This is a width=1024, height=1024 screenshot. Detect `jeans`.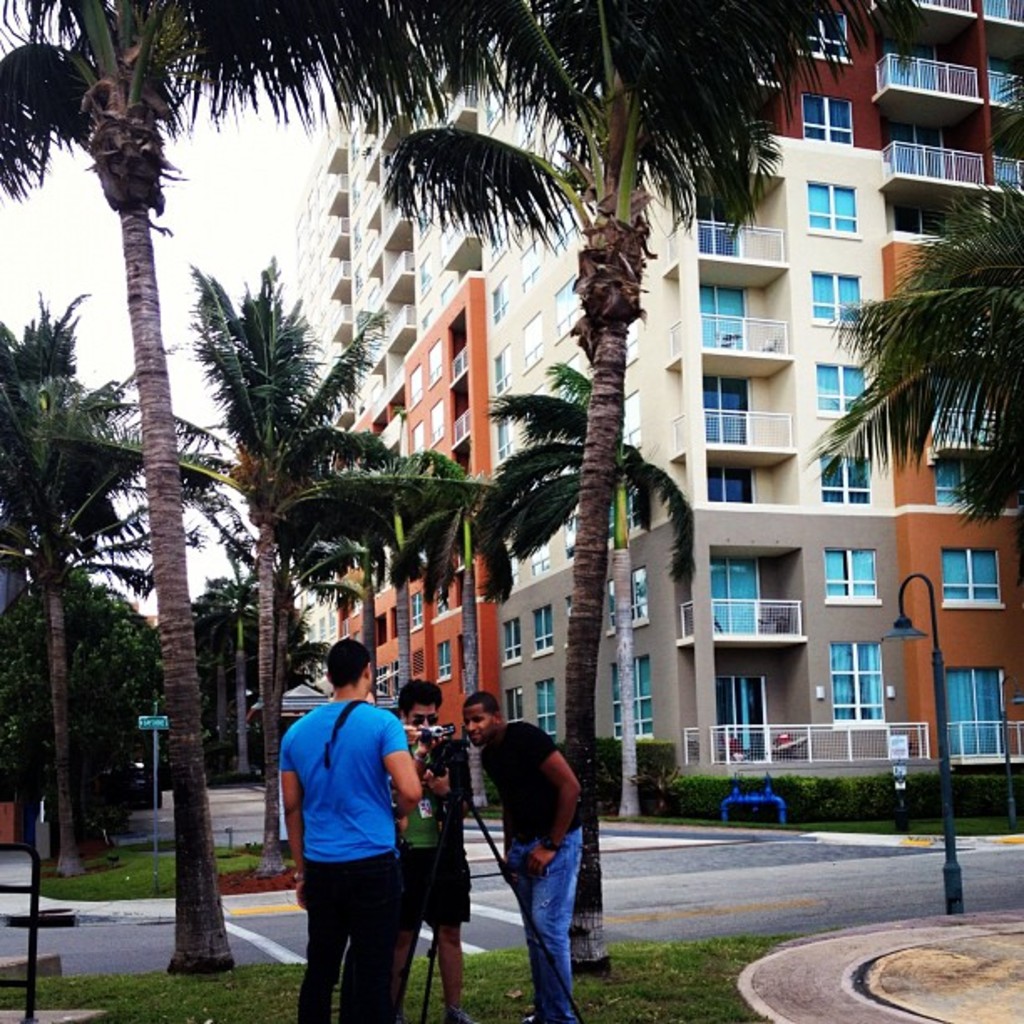
l=306, t=853, r=395, b=1022.
